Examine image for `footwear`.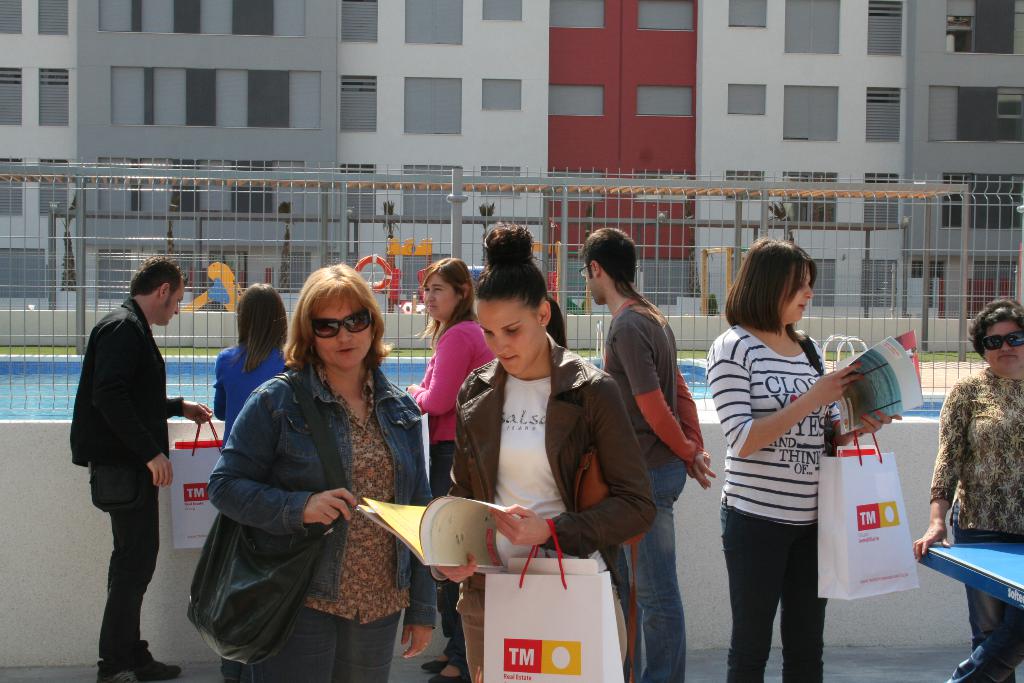
Examination result: BBox(113, 646, 179, 673).
